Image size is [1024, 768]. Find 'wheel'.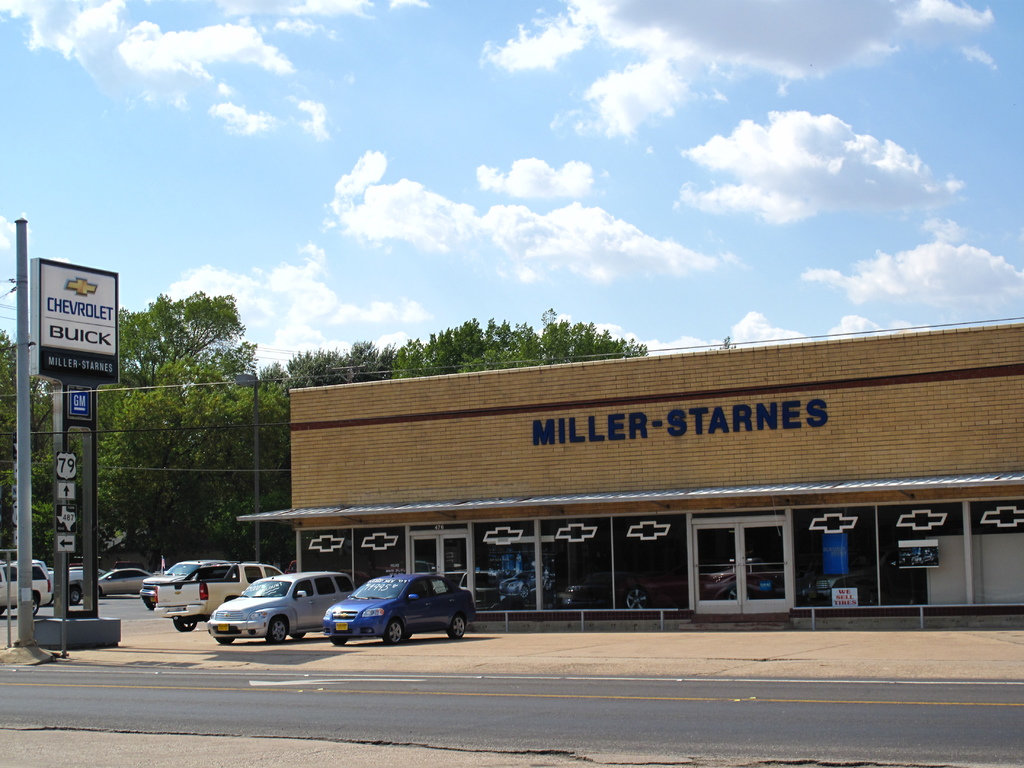
330:634:348:644.
